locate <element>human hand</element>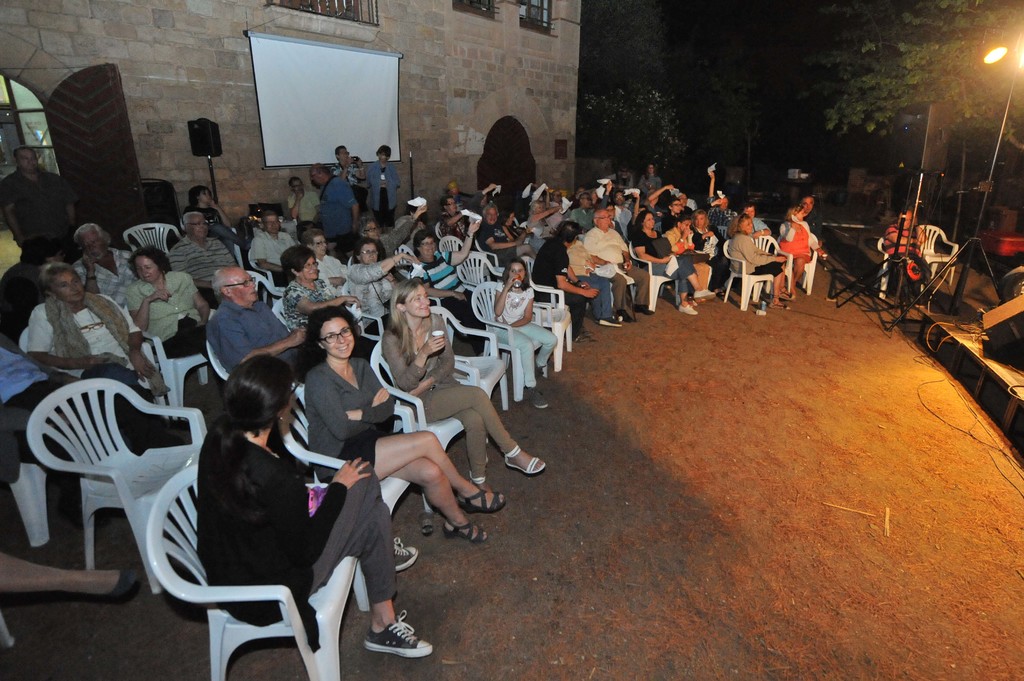
{"left": 333, "top": 277, "right": 350, "bottom": 289}
